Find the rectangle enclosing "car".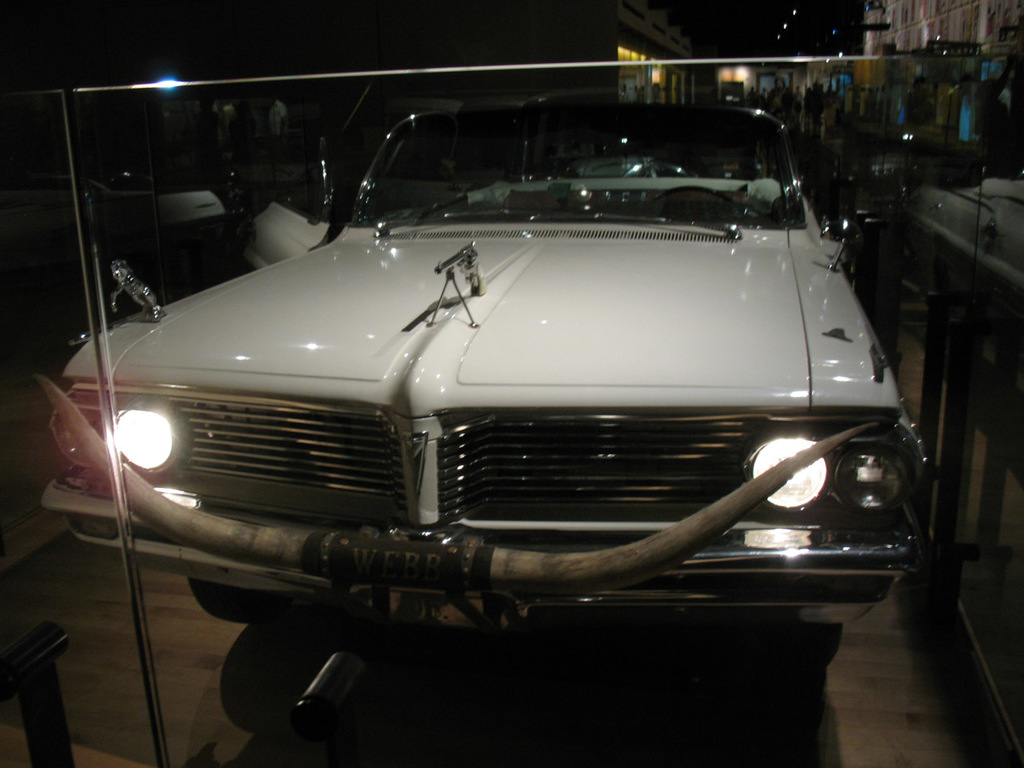
[0,176,228,260].
